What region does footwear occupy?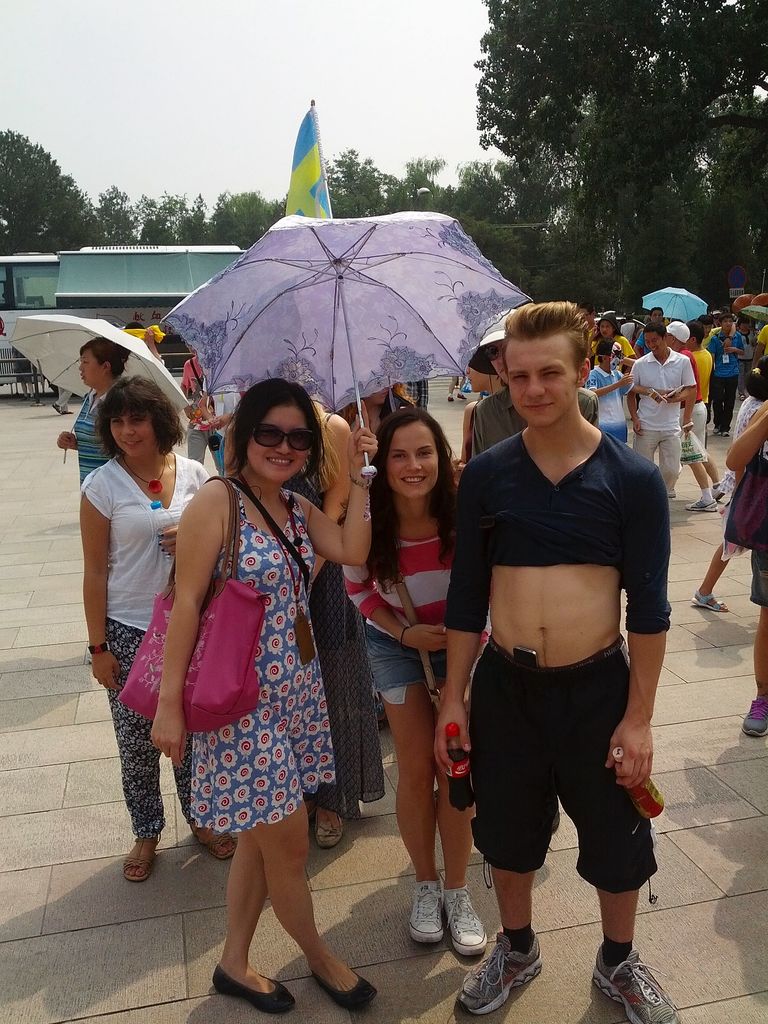
crop(212, 960, 295, 1009).
